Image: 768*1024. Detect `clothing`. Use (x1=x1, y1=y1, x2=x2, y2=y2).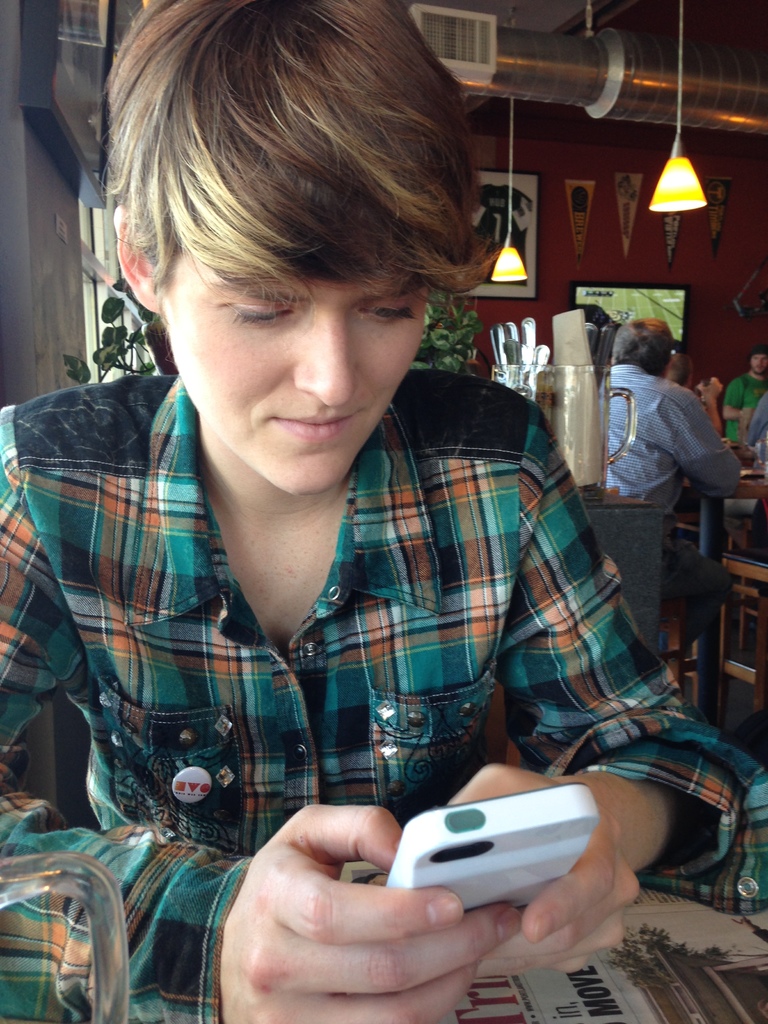
(x1=32, y1=375, x2=612, y2=870).
